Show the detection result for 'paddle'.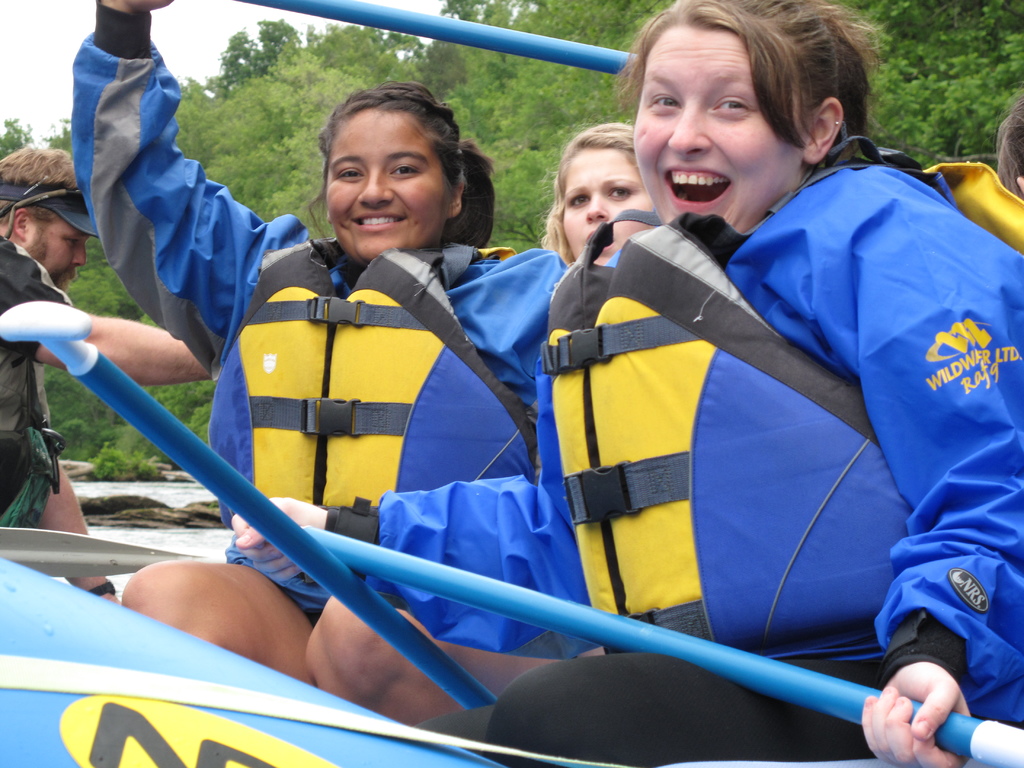
[227,513,1023,767].
